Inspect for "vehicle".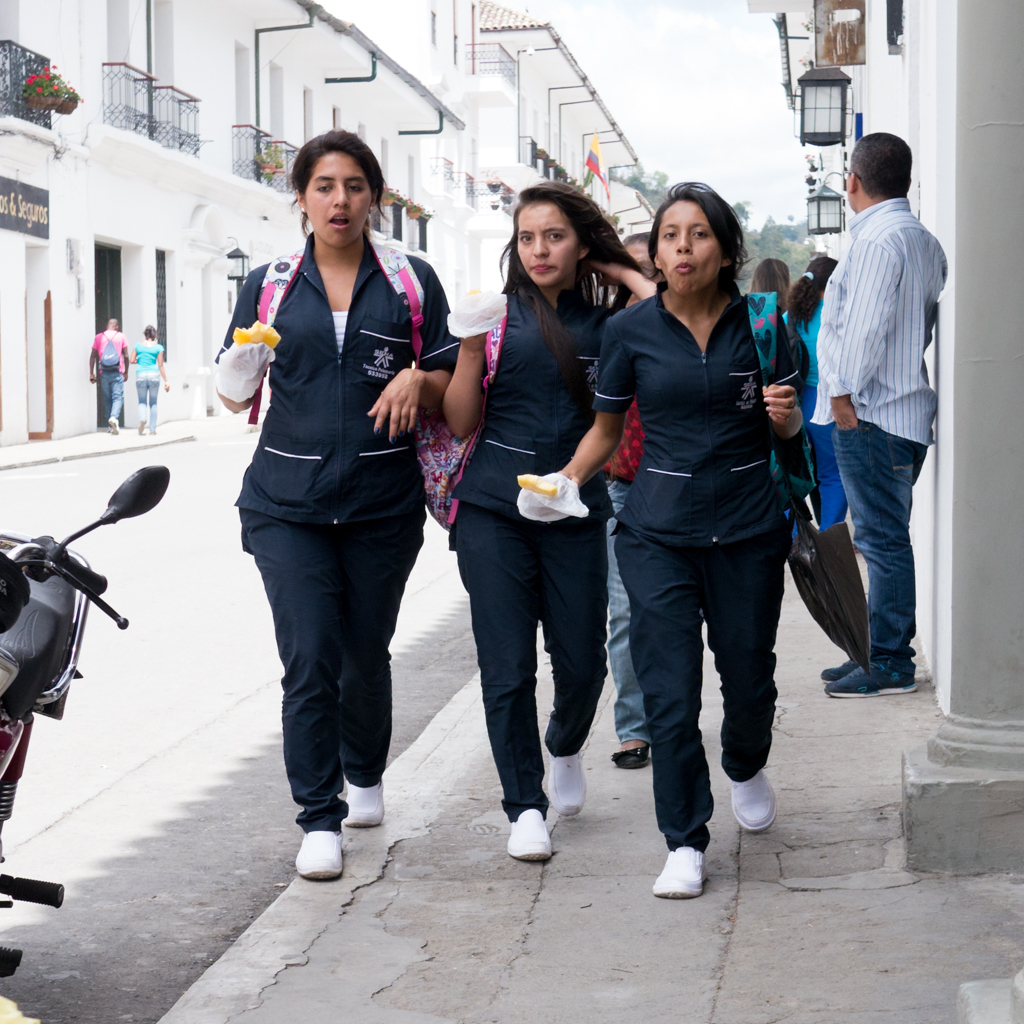
Inspection: BBox(0, 468, 168, 980).
